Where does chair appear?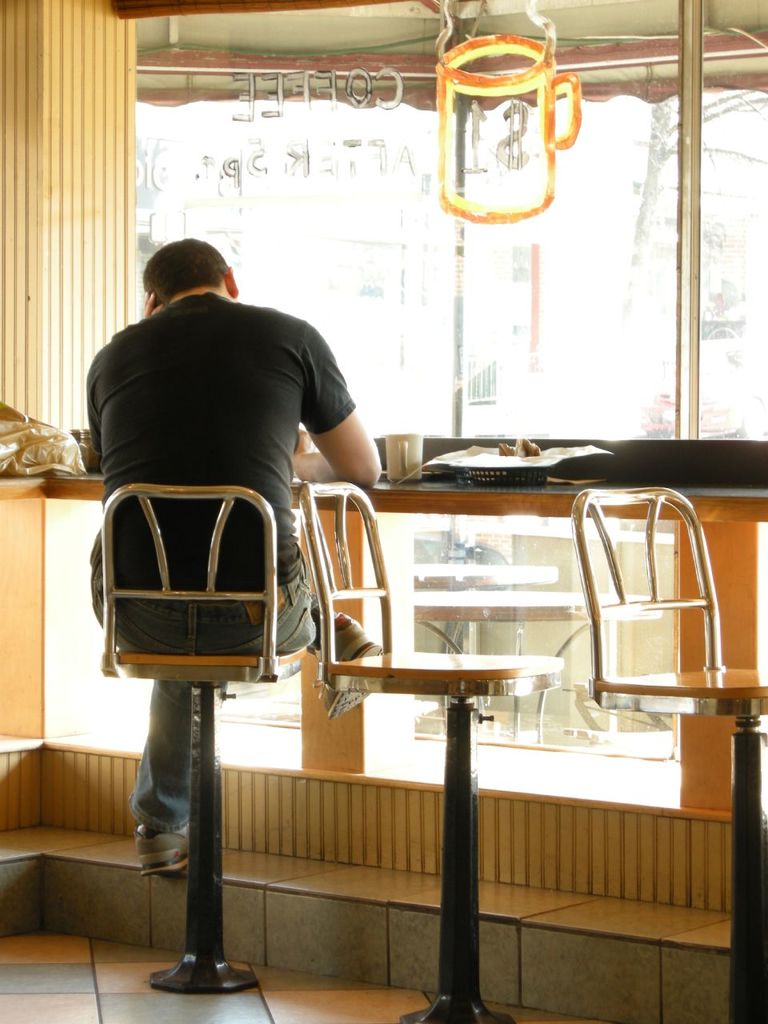
Appears at {"x1": 292, "y1": 476, "x2": 568, "y2": 1023}.
